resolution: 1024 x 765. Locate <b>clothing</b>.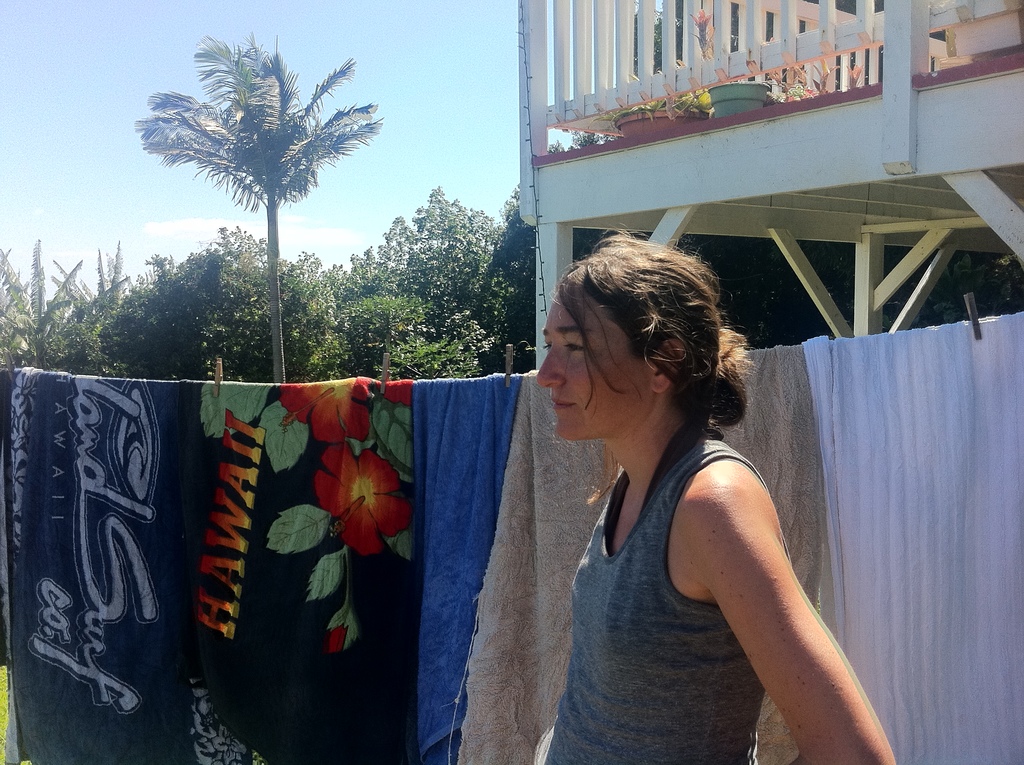
{"x1": 536, "y1": 363, "x2": 874, "y2": 736}.
